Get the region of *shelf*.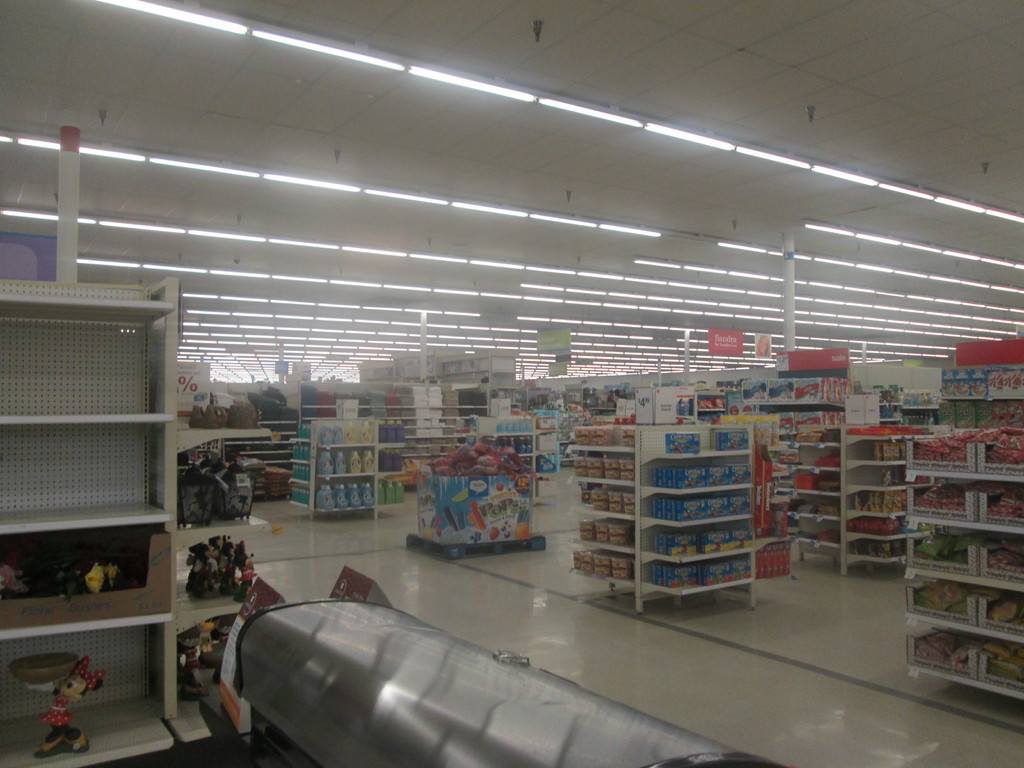
region(796, 437, 847, 552).
